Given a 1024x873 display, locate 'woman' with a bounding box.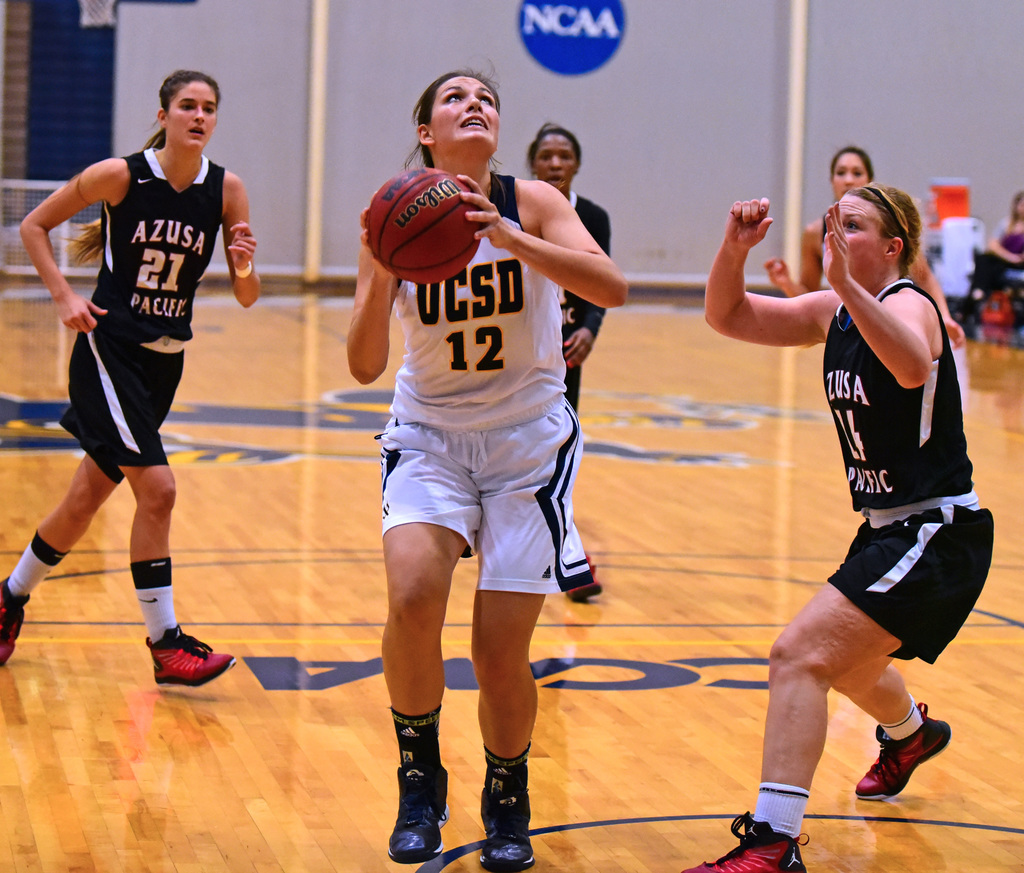
Located: box=[511, 115, 616, 605].
